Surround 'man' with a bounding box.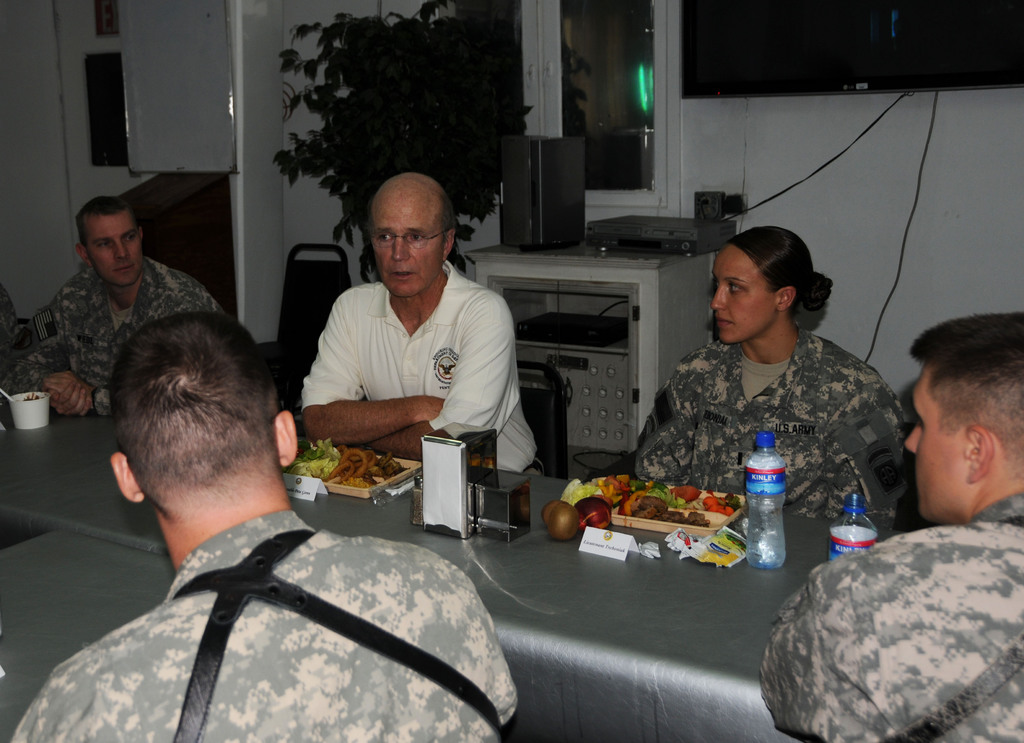
box(12, 312, 522, 742).
